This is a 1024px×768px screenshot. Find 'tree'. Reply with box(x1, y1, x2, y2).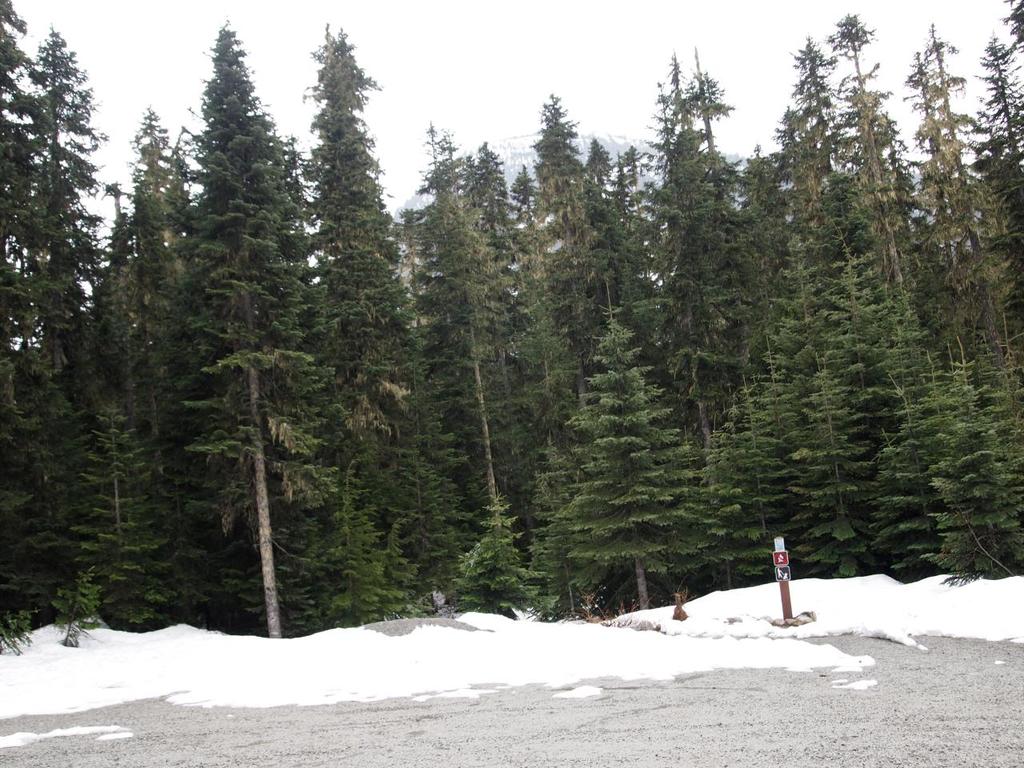
box(702, 362, 786, 550).
